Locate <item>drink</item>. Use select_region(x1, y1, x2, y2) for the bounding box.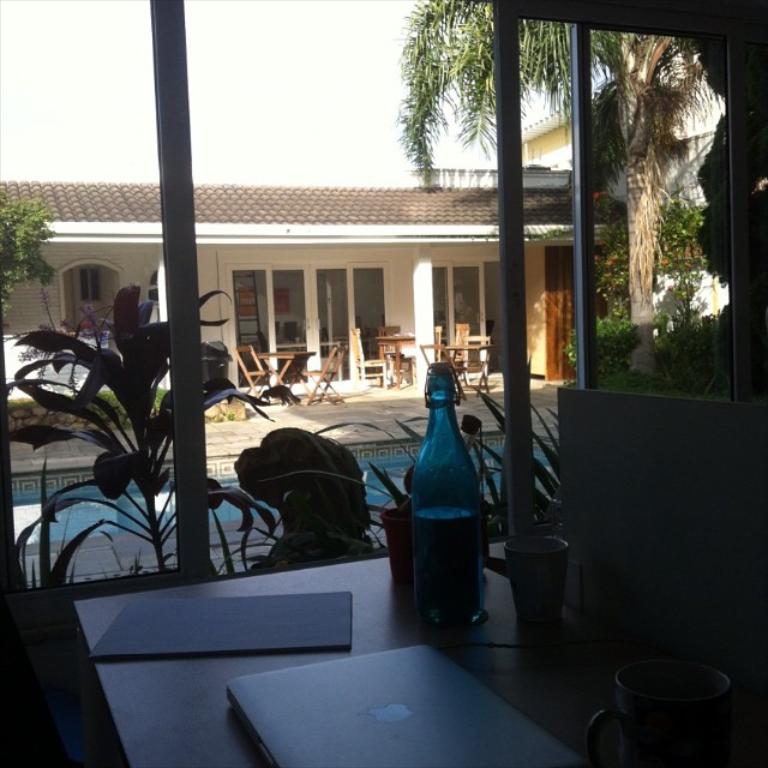
select_region(412, 504, 485, 628).
